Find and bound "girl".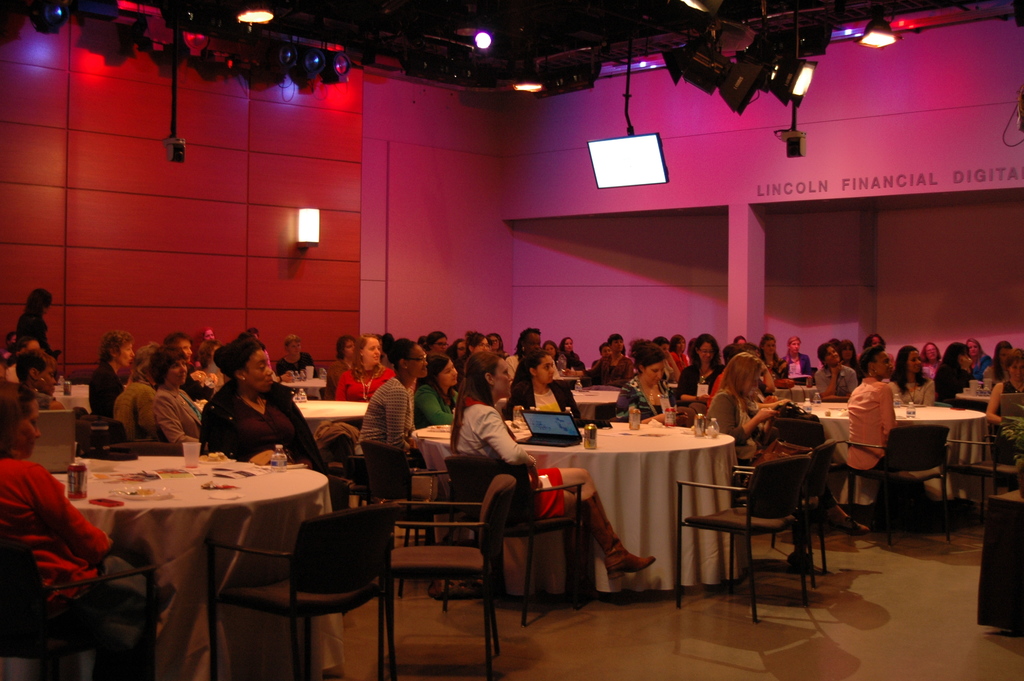
Bound: 457/346/657/585.
